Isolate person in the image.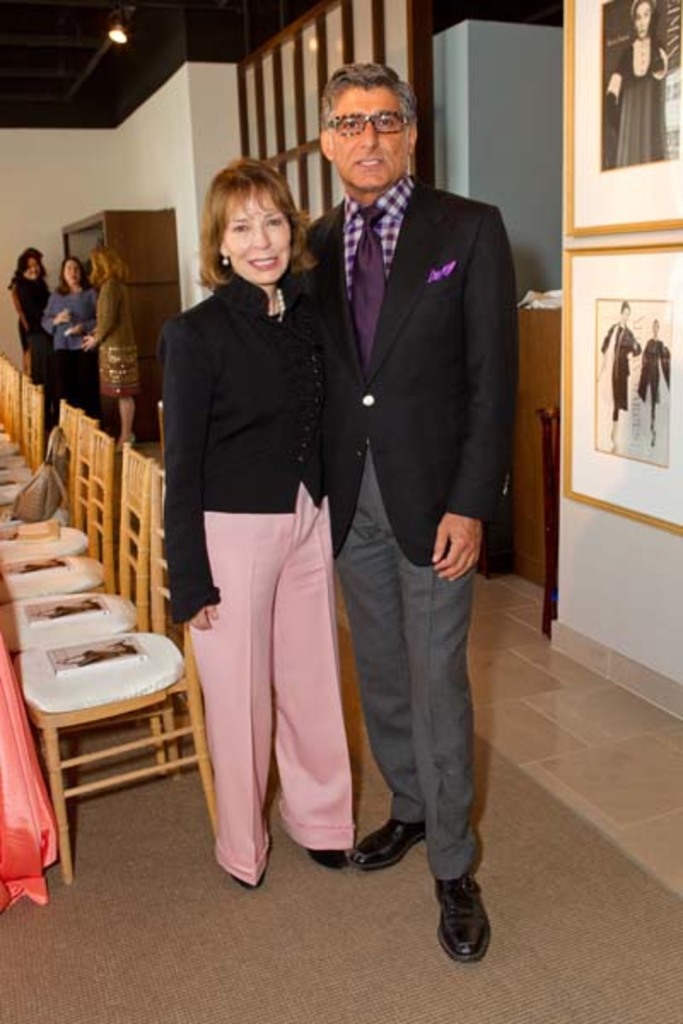
Isolated region: (left=159, top=157, right=357, bottom=891).
